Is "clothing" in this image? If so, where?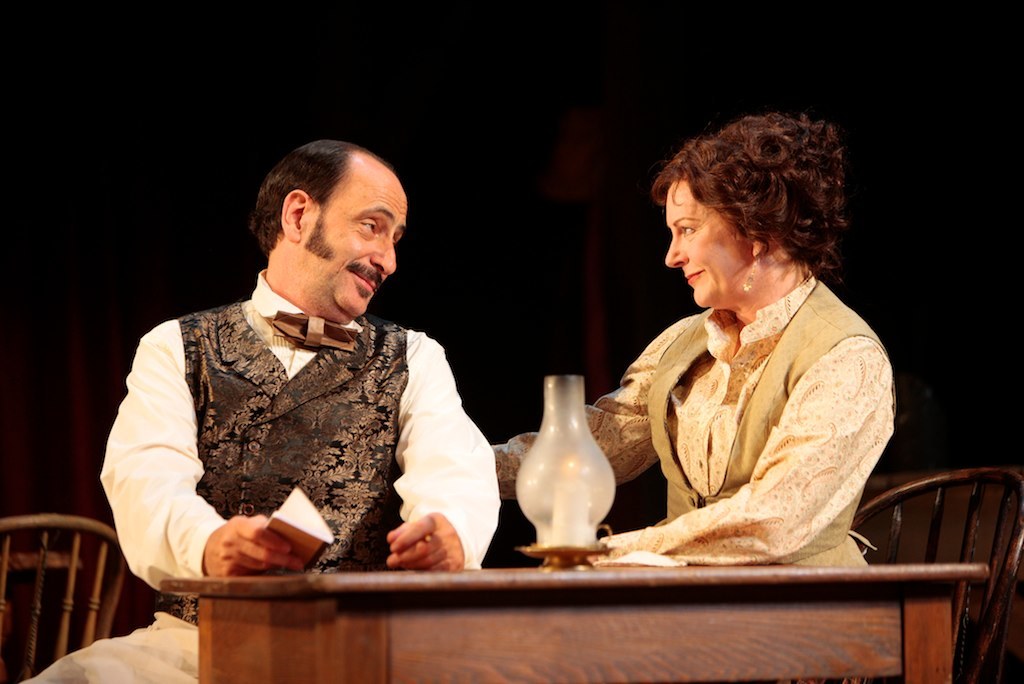
Yes, at left=8, top=246, right=518, bottom=683.
